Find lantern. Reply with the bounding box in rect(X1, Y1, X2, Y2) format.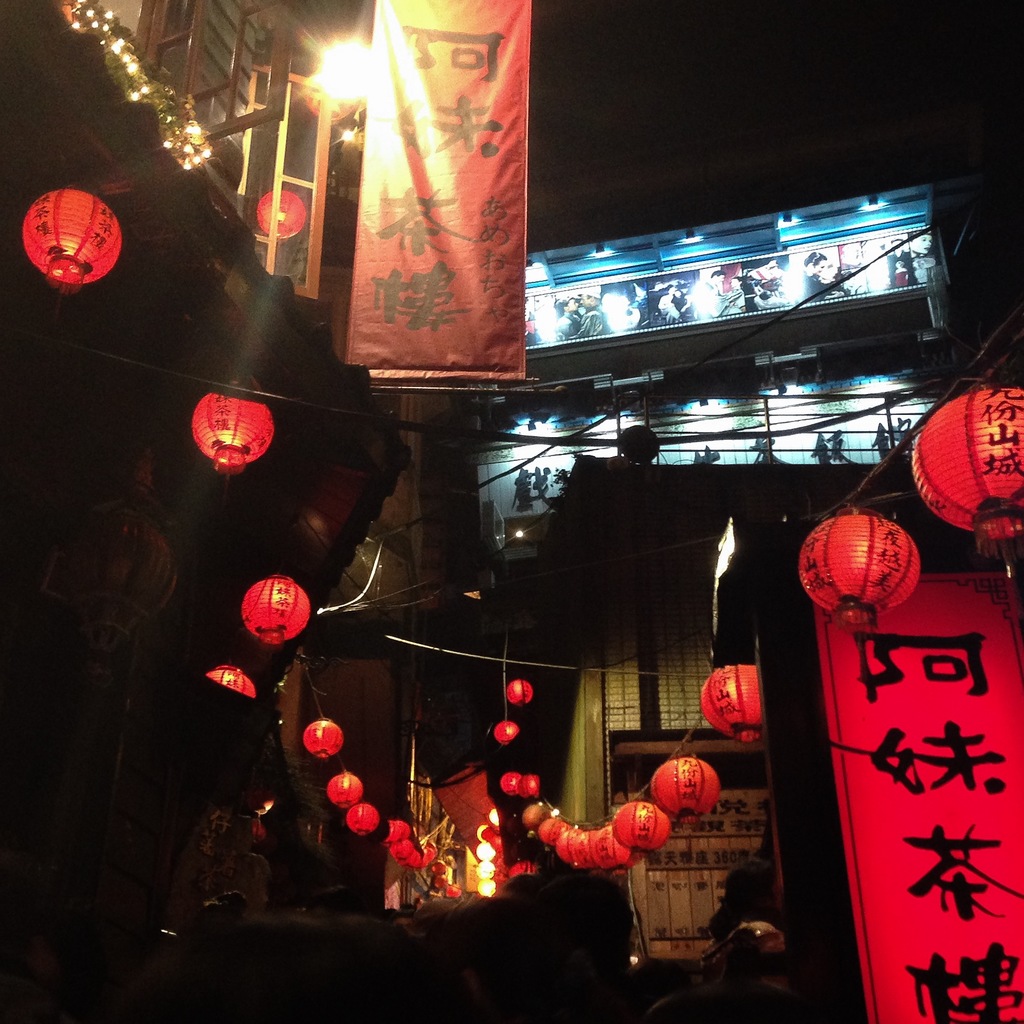
rect(345, 805, 376, 835).
